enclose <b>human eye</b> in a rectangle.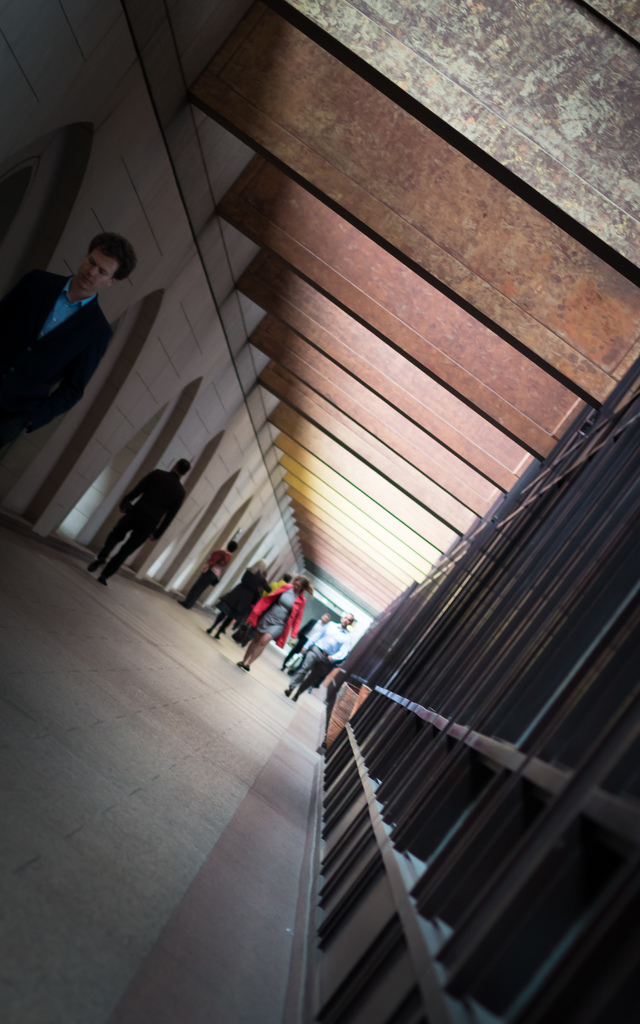
97 271 104 280.
